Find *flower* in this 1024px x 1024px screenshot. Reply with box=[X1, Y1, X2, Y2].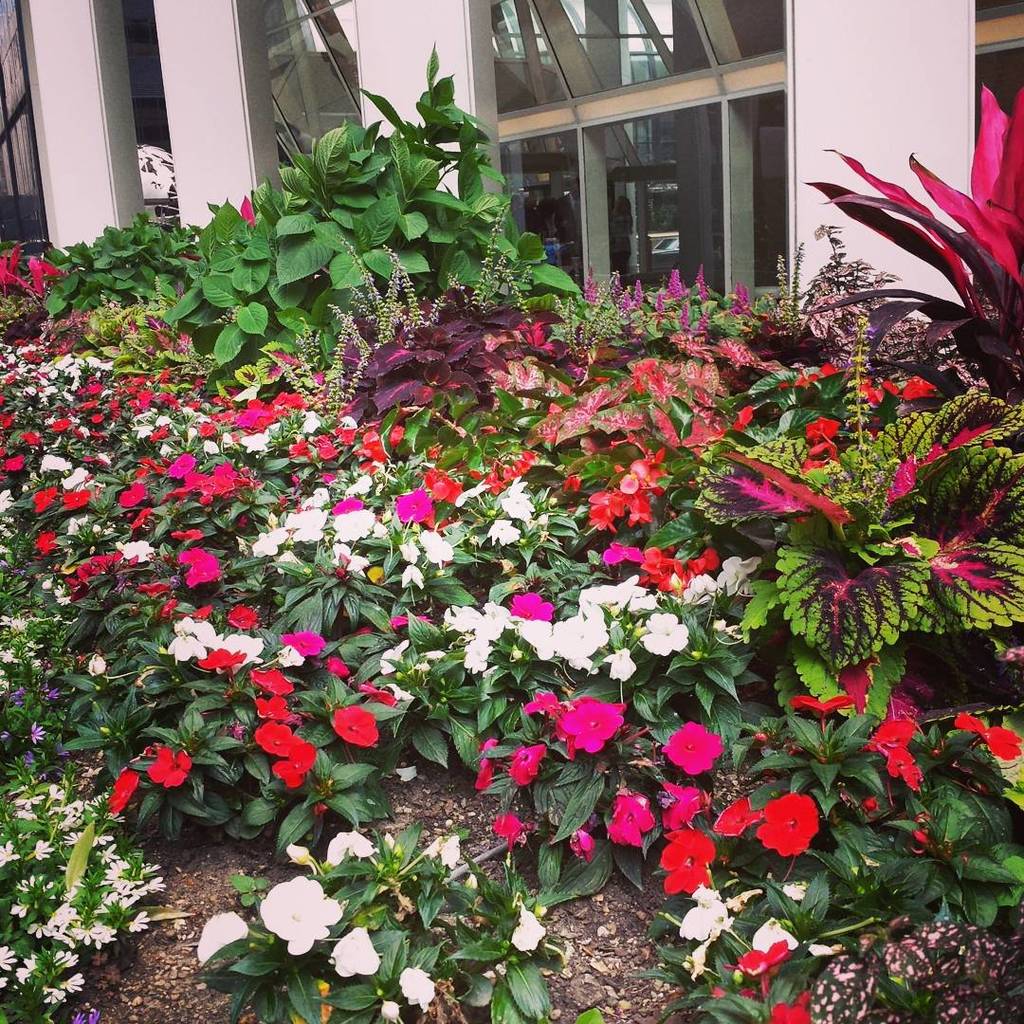
box=[104, 401, 115, 415].
